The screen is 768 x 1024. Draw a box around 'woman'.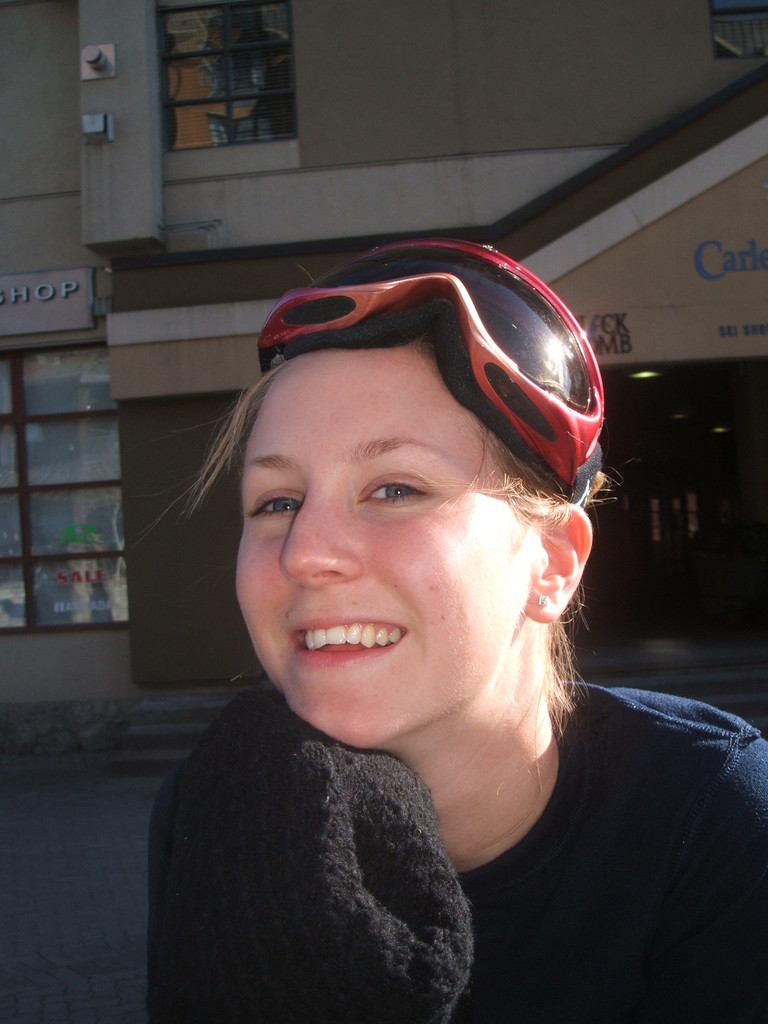
locate(125, 228, 767, 1023).
